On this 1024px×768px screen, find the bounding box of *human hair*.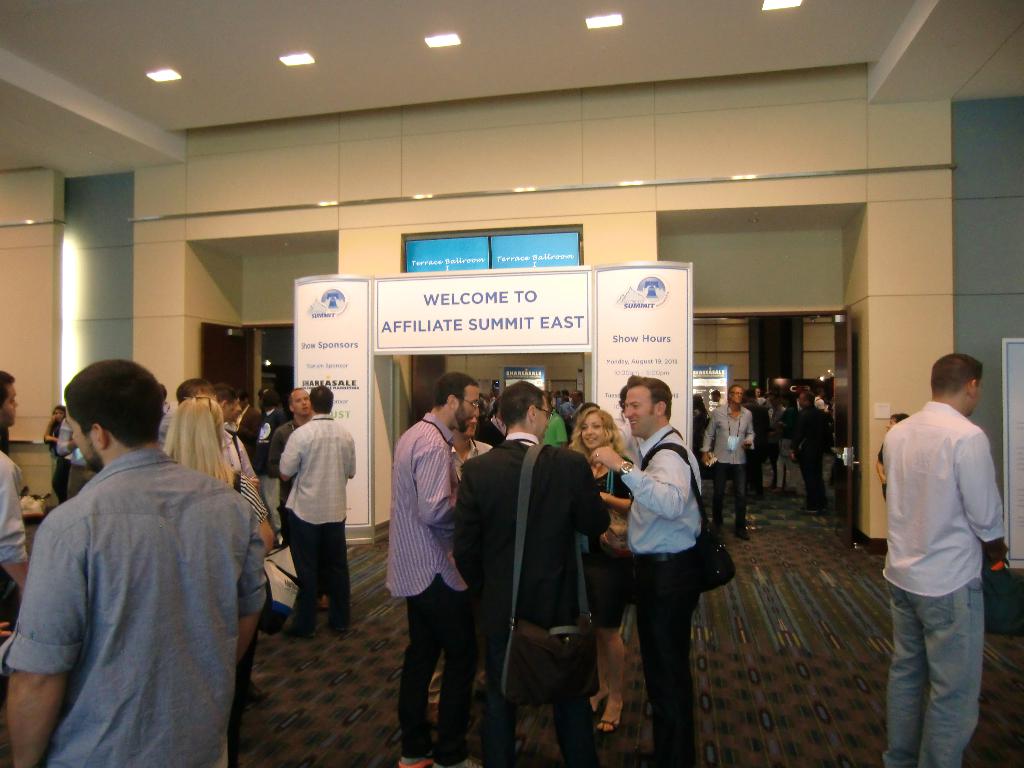
Bounding box: [619, 385, 627, 407].
